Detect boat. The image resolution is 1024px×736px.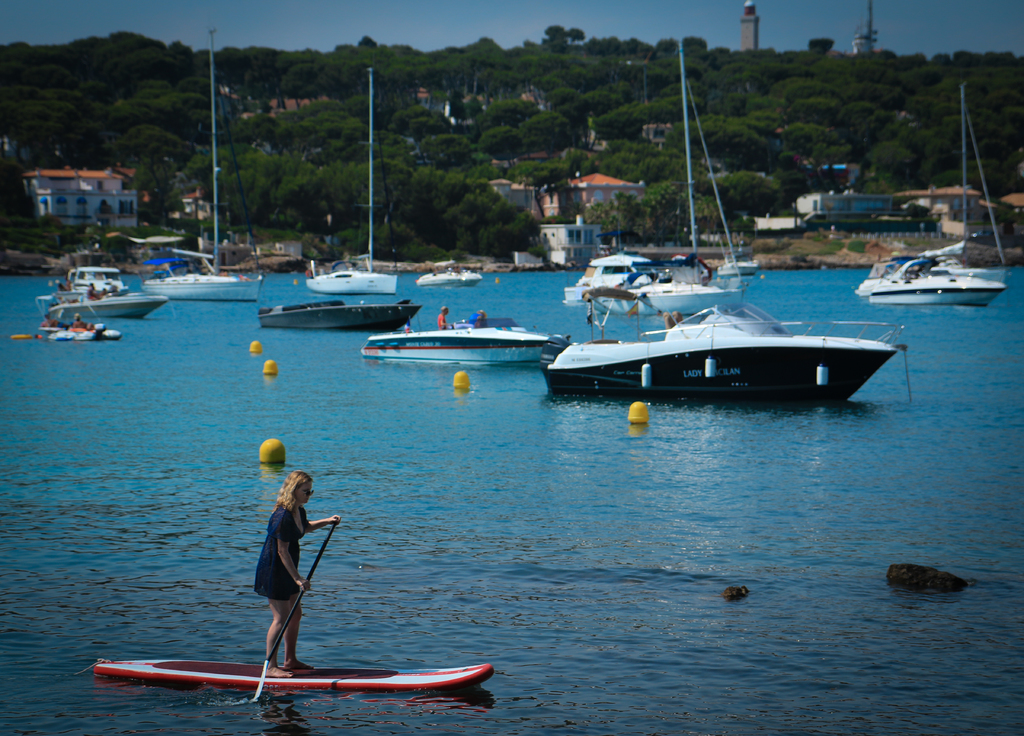
{"left": 47, "top": 267, "right": 165, "bottom": 321}.
